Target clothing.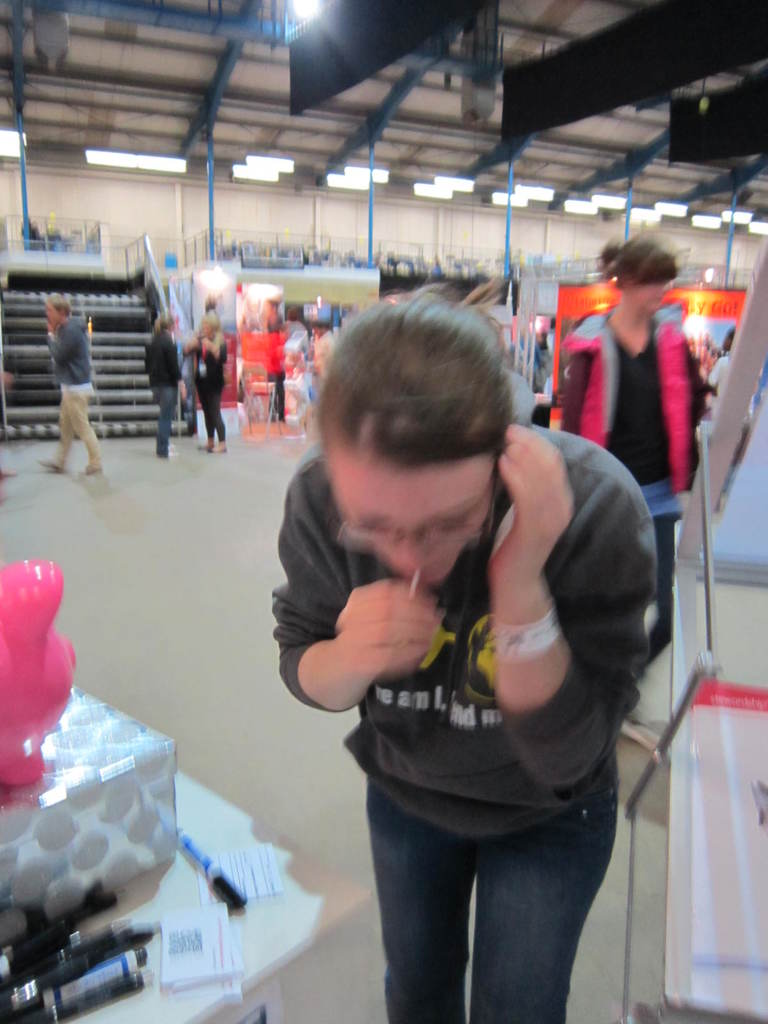
Target region: 55/308/90/450.
